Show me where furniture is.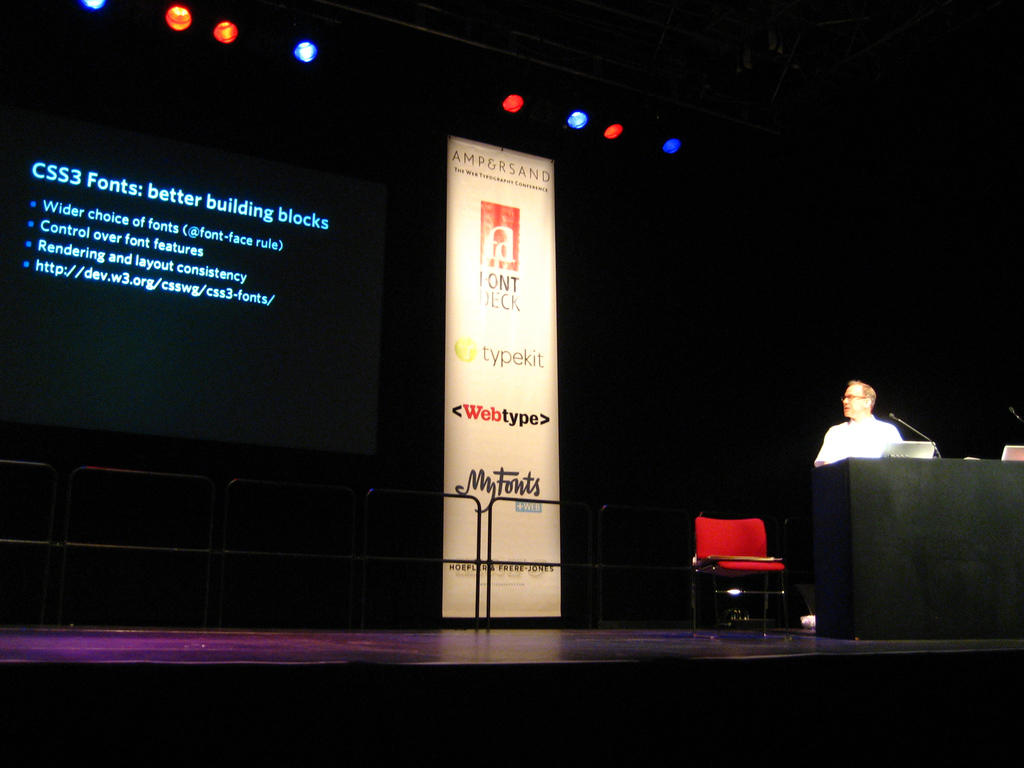
furniture is at (x1=691, y1=516, x2=781, y2=637).
